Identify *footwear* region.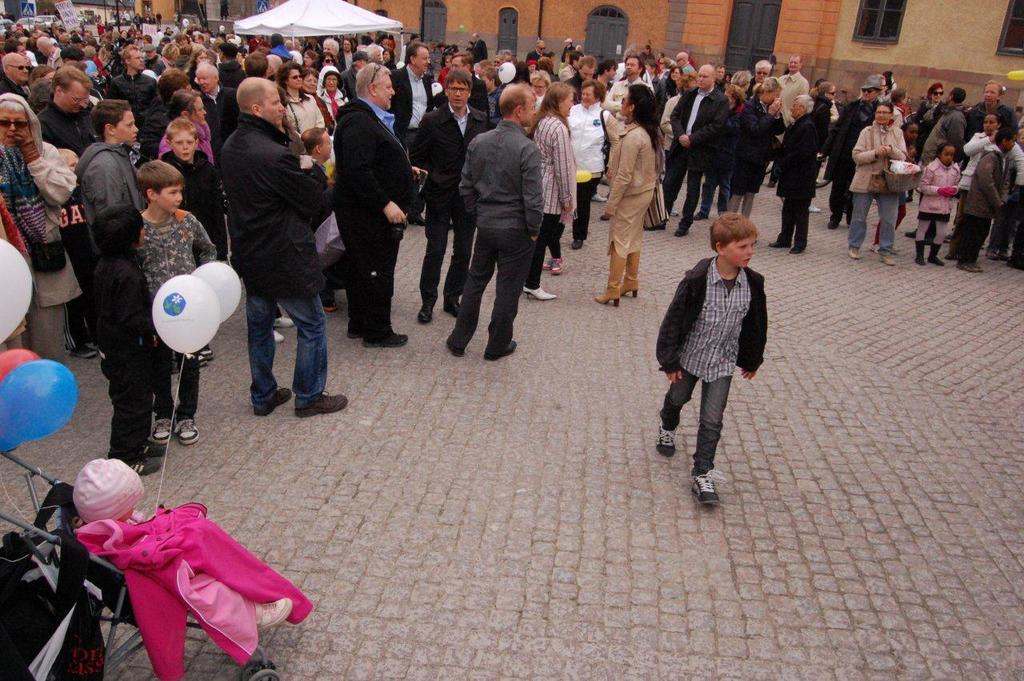
Region: (left=446, top=339, right=469, bottom=359).
